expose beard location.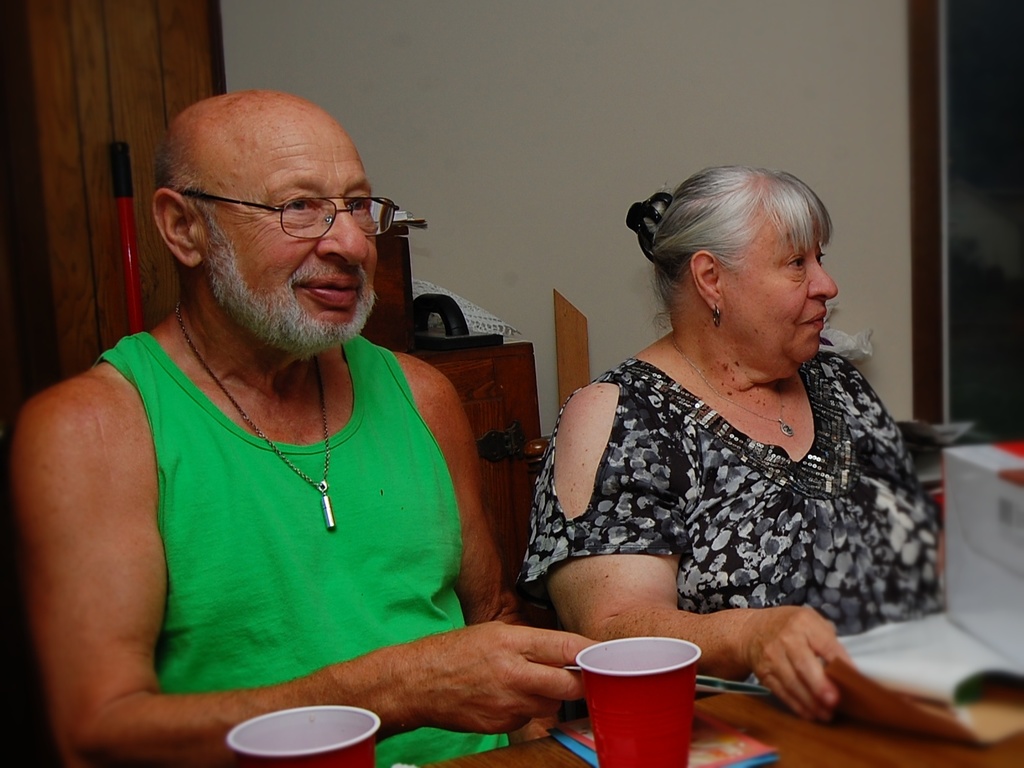
Exposed at Rect(180, 184, 387, 358).
